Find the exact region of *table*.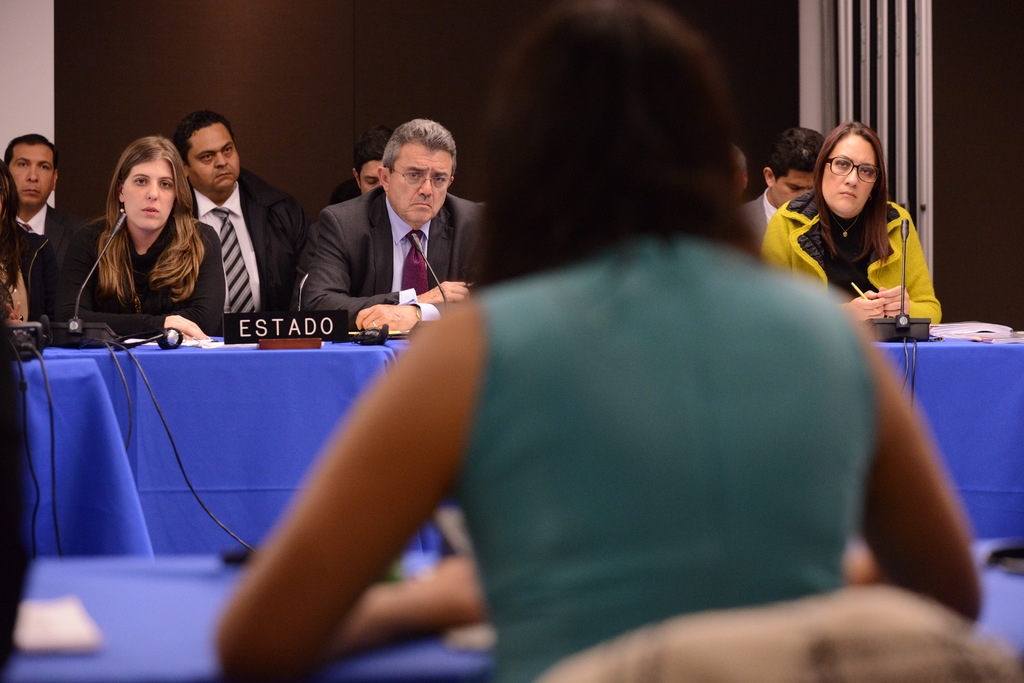
Exact region: (left=27, top=347, right=1023, bottom=557).
